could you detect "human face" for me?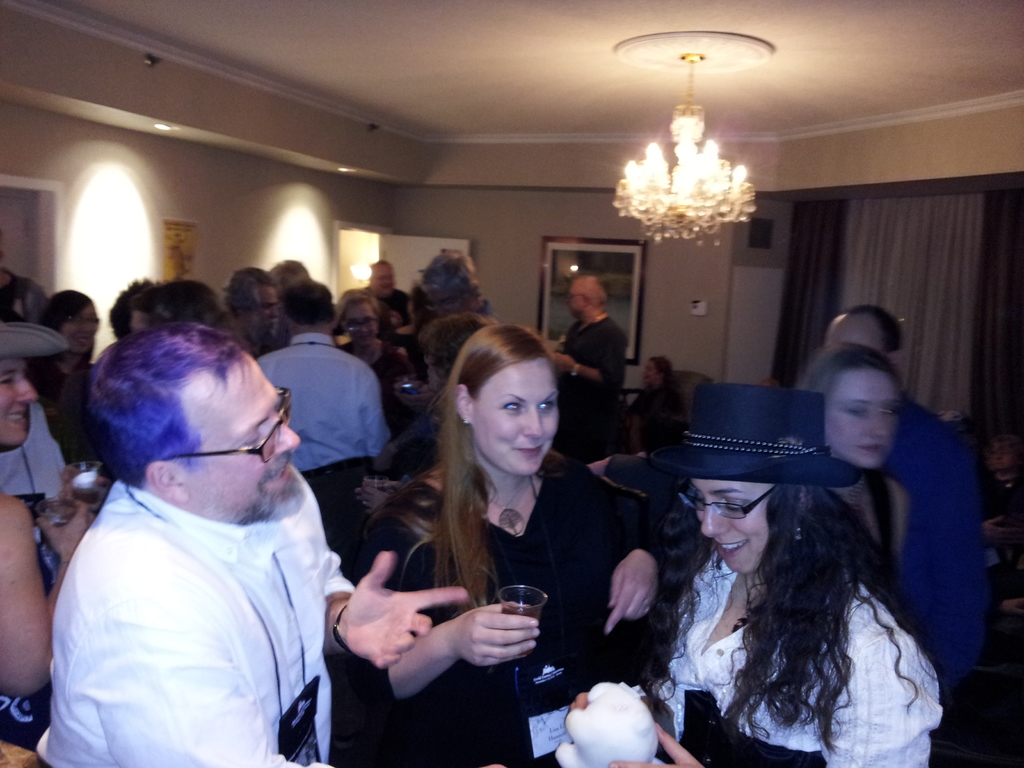
Detection result: Rect(693, 479, 769, 575).
